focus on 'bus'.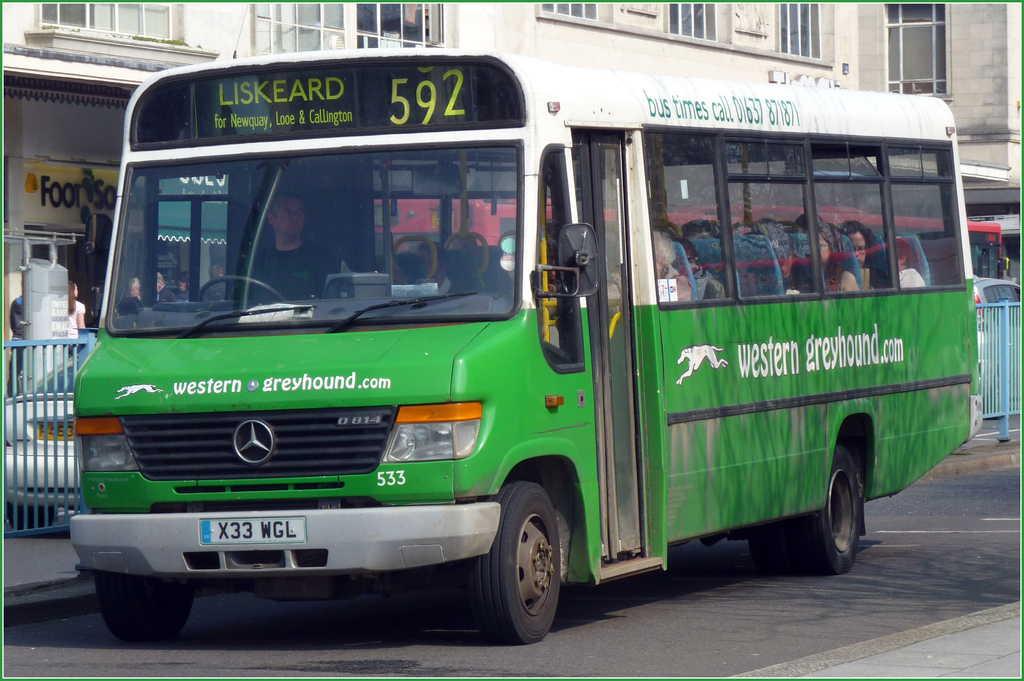
Focused at (70,50,988,650).
